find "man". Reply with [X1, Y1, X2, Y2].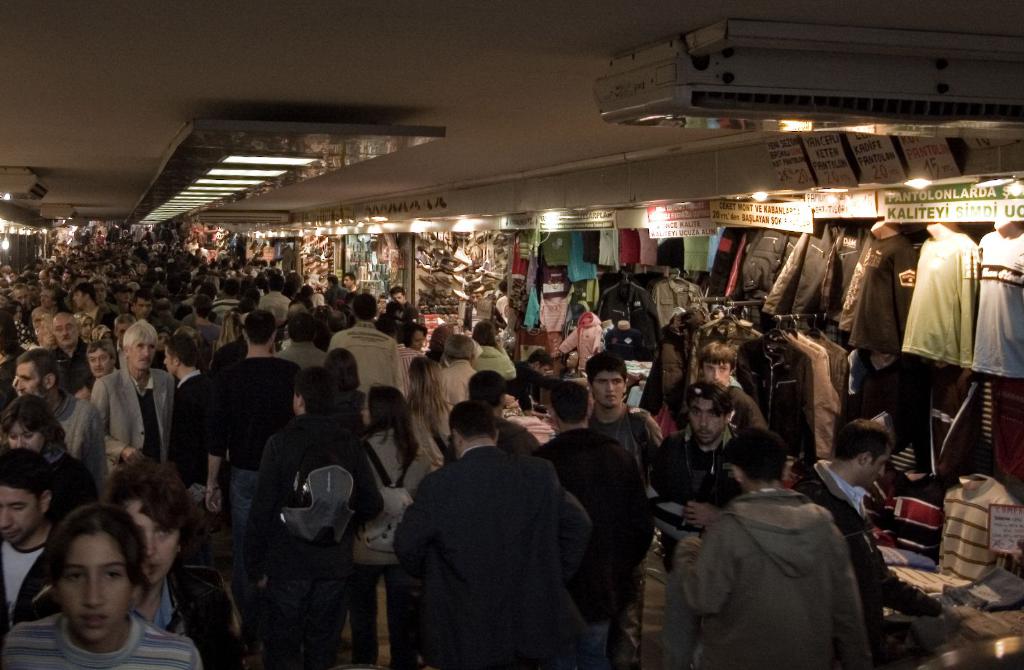
[438, 335, 476, 443].
